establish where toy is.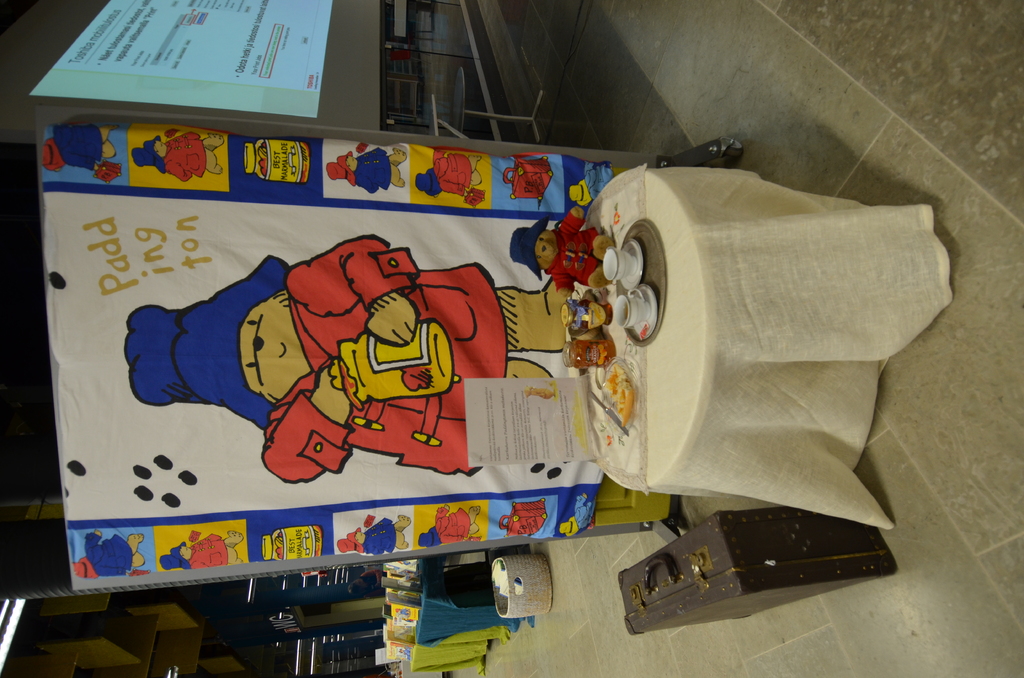
Established at select_region(123, 235, 572, 481).
